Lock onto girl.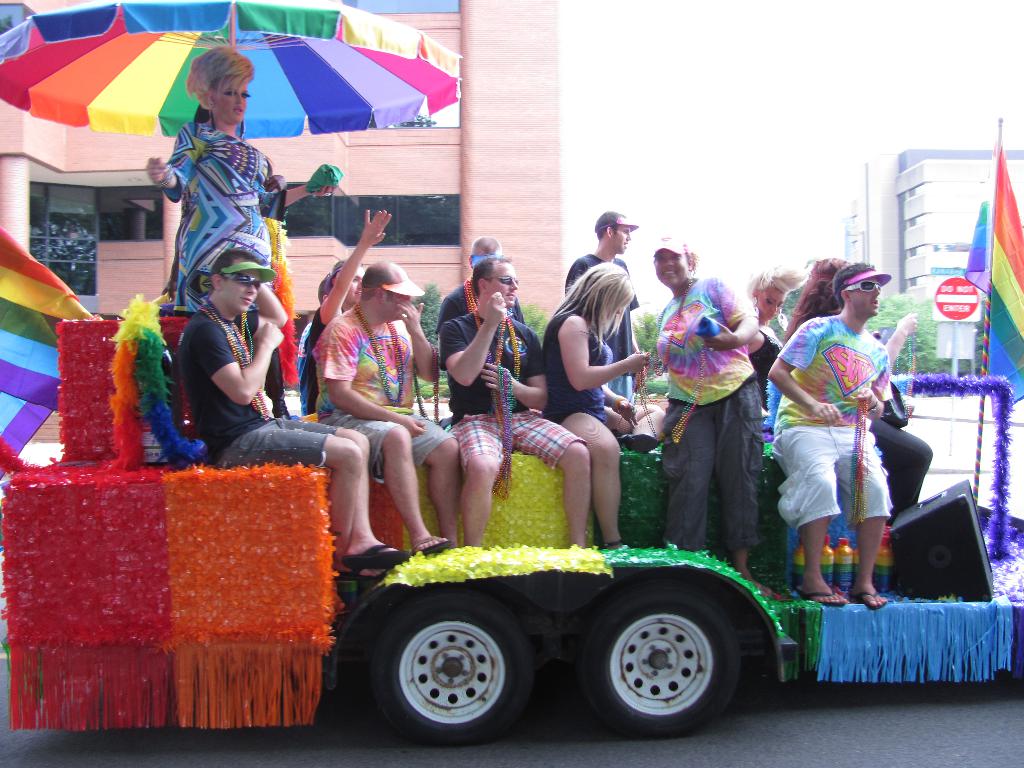
Locked: bbox(545, 262, 671, 552).
